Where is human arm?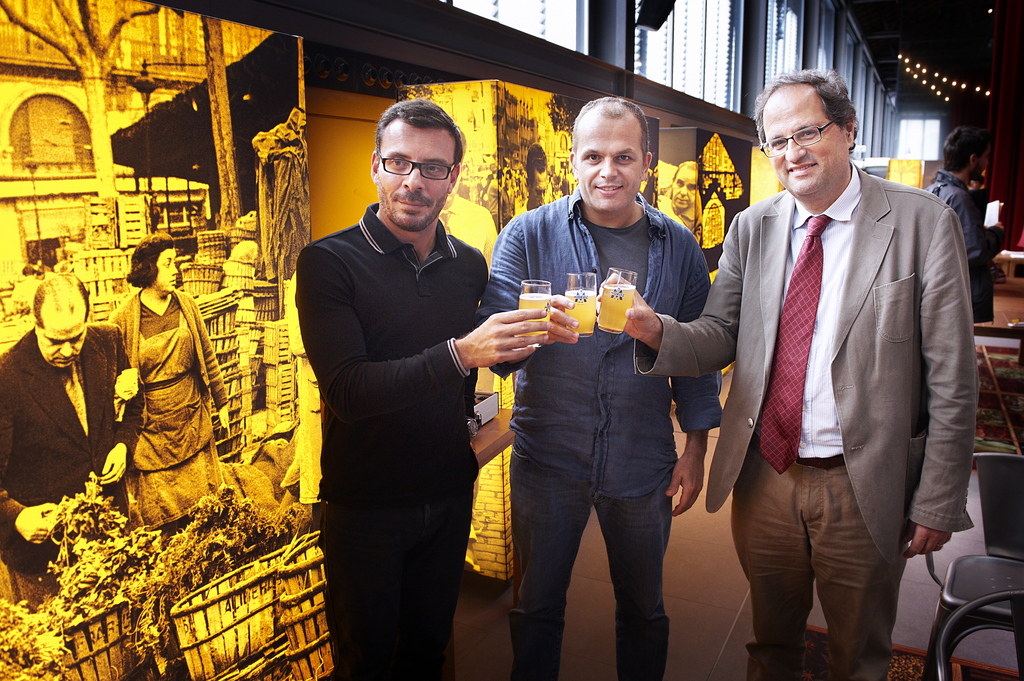
{"x1": 101, "y1": 319, "x2": 141, "y2": 420}.
